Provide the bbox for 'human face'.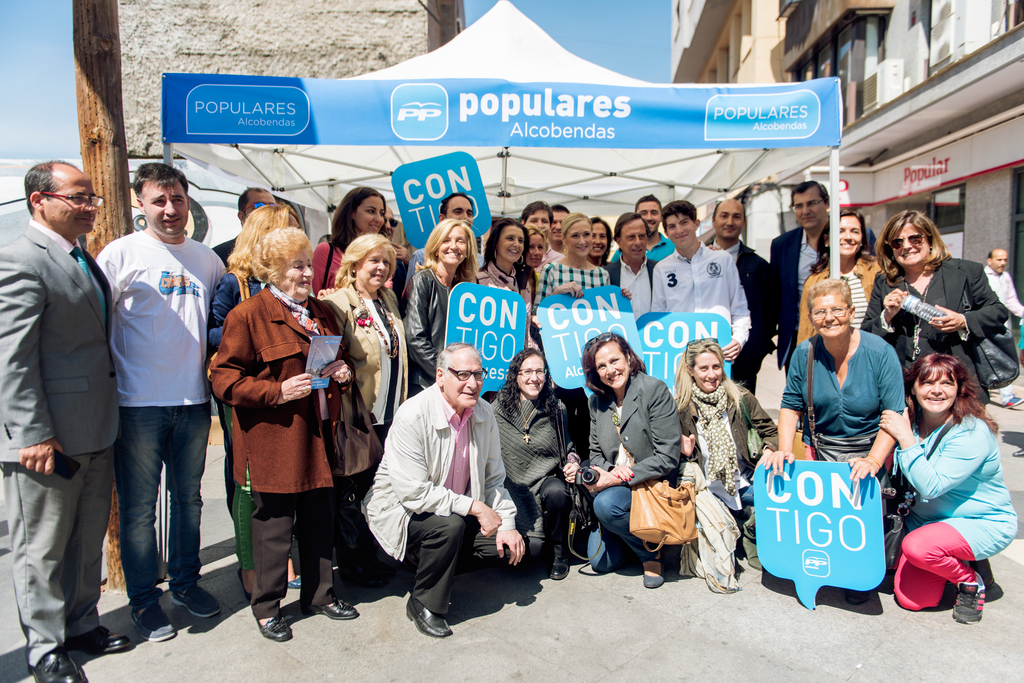
left=358, top=247, right=387, bottom=290.
